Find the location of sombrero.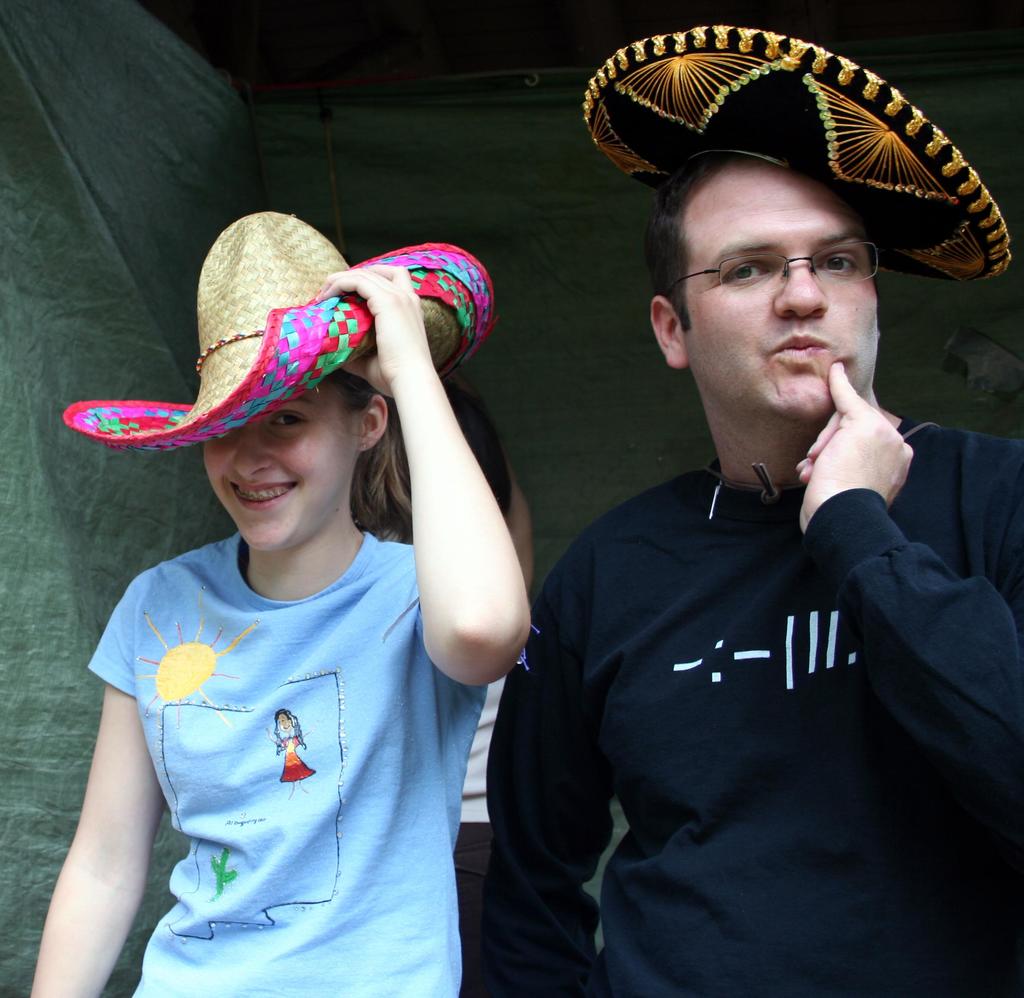
Location: <bbox>576, 24, 1012, 285</bbox>.
